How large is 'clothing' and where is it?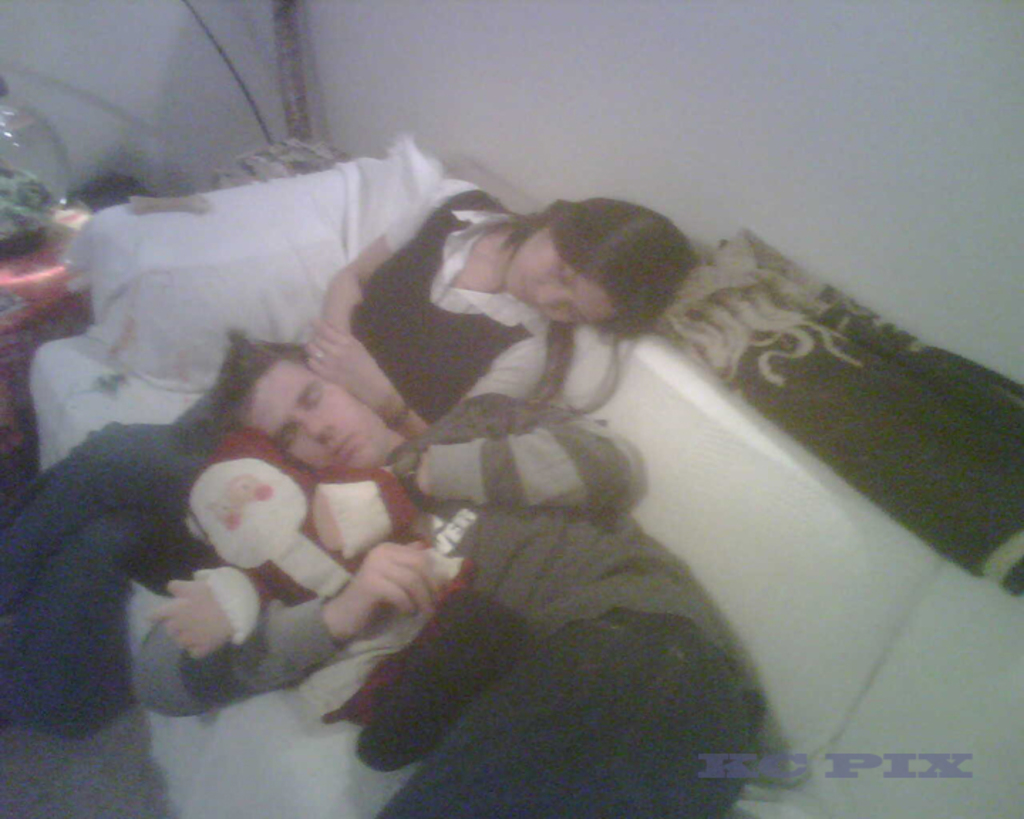
Bounding box: (left=141, top=391, right=775, bottom=818).
